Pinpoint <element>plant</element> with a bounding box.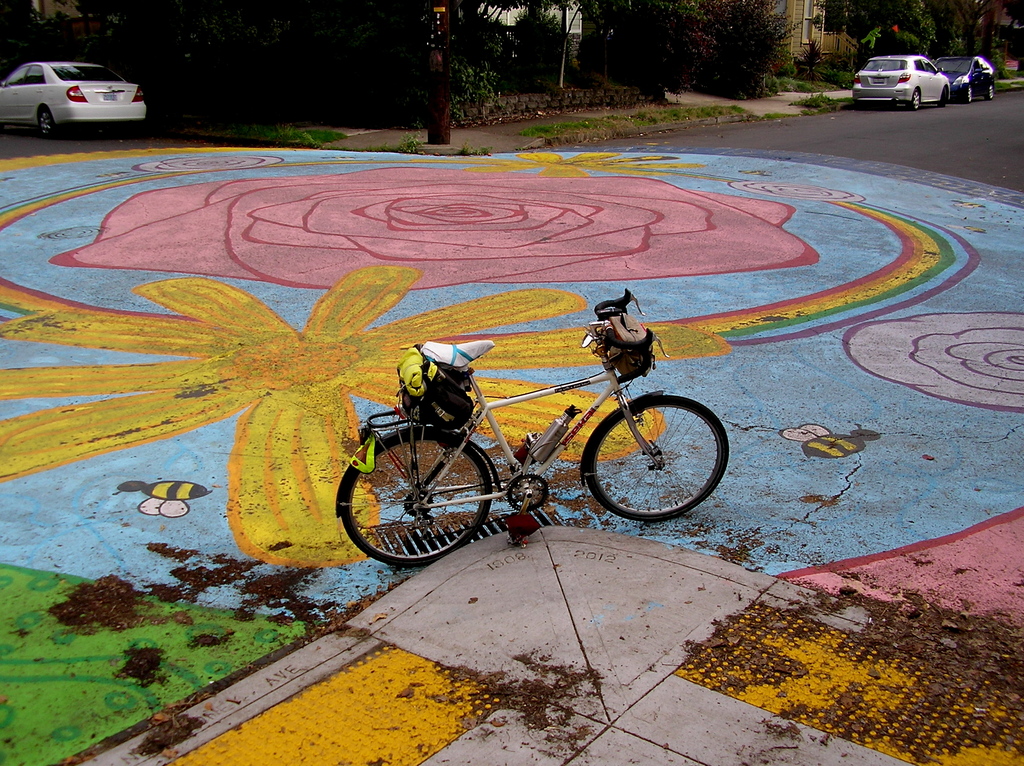
select_region(669, 104, 695, 120).
